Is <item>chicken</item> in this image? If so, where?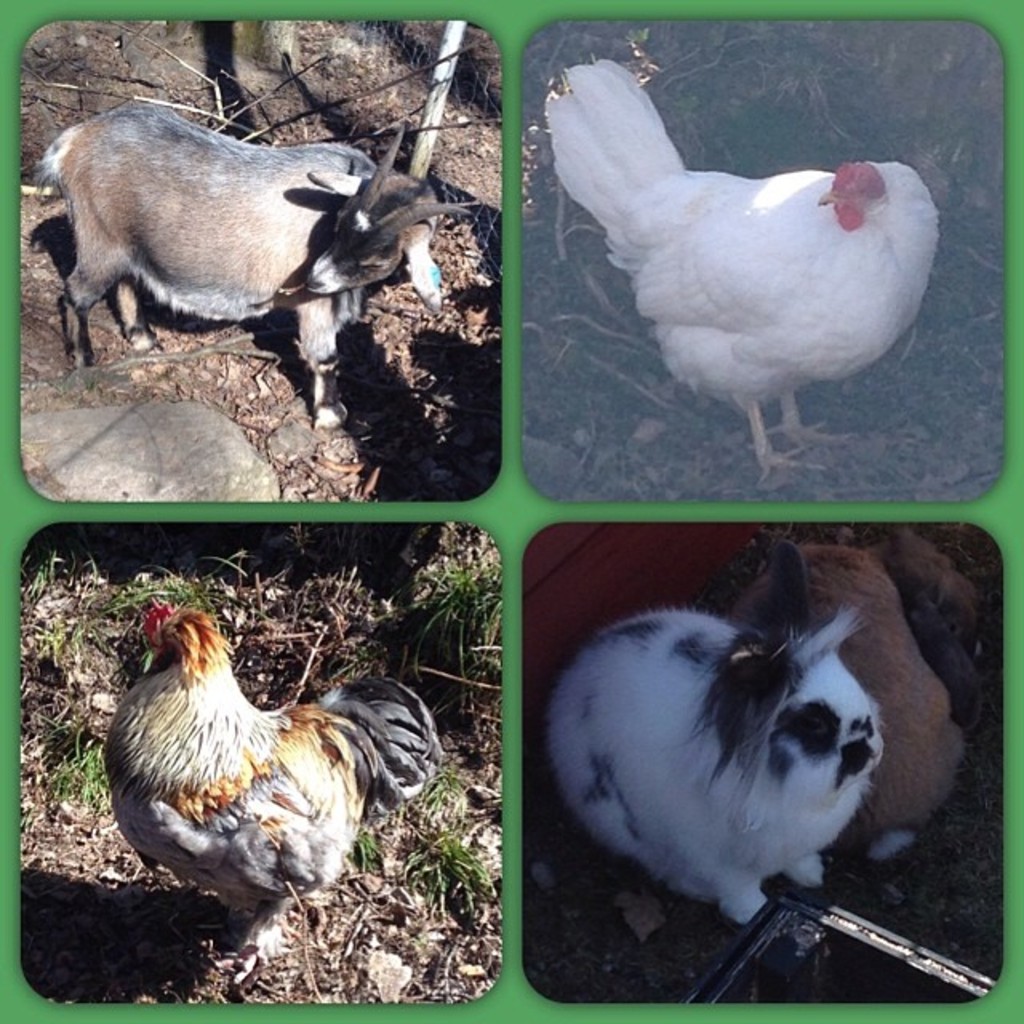
Yes, at <bbox>533, 56, 942, 475</bbox>.
